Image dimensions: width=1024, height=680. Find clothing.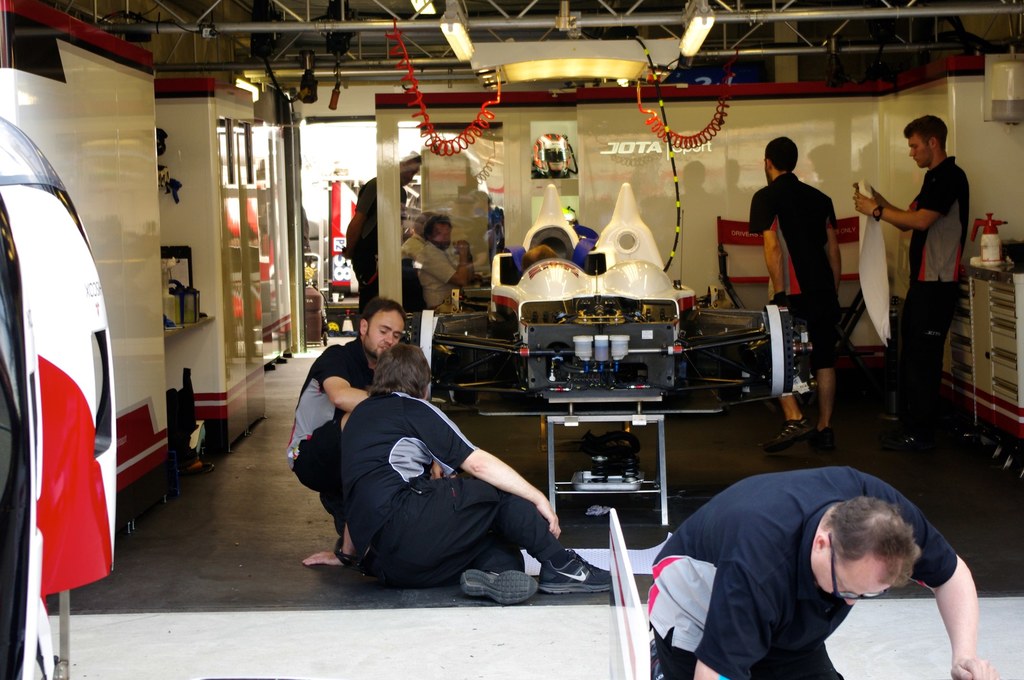
<box>284,339,380,522</box>.
